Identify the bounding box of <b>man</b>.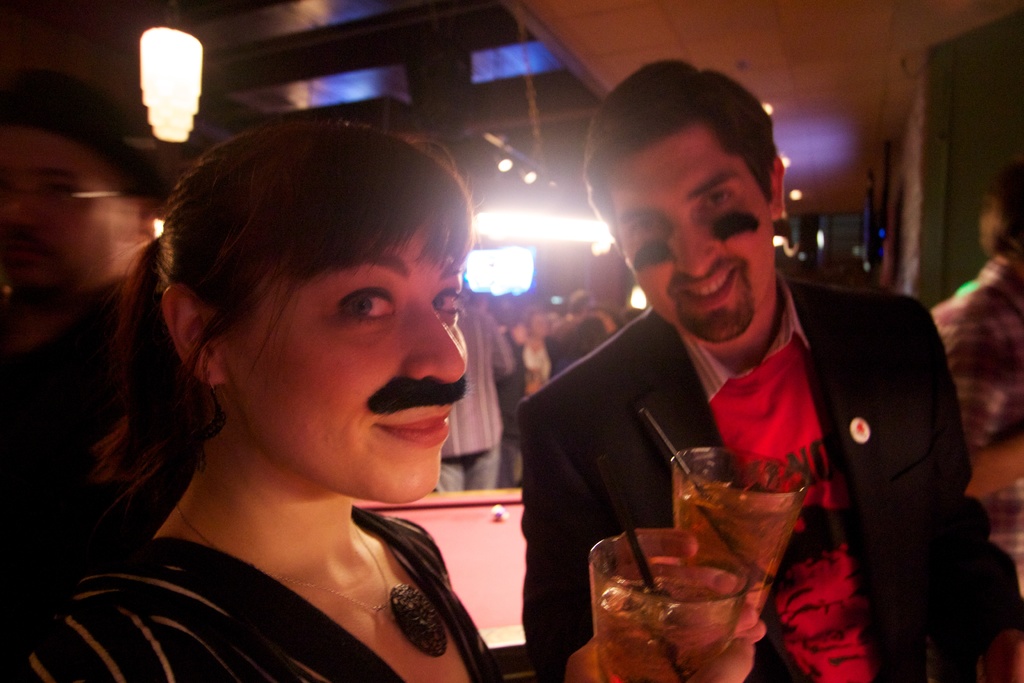
(left=927, top=181, right=1023, bottom=468).
